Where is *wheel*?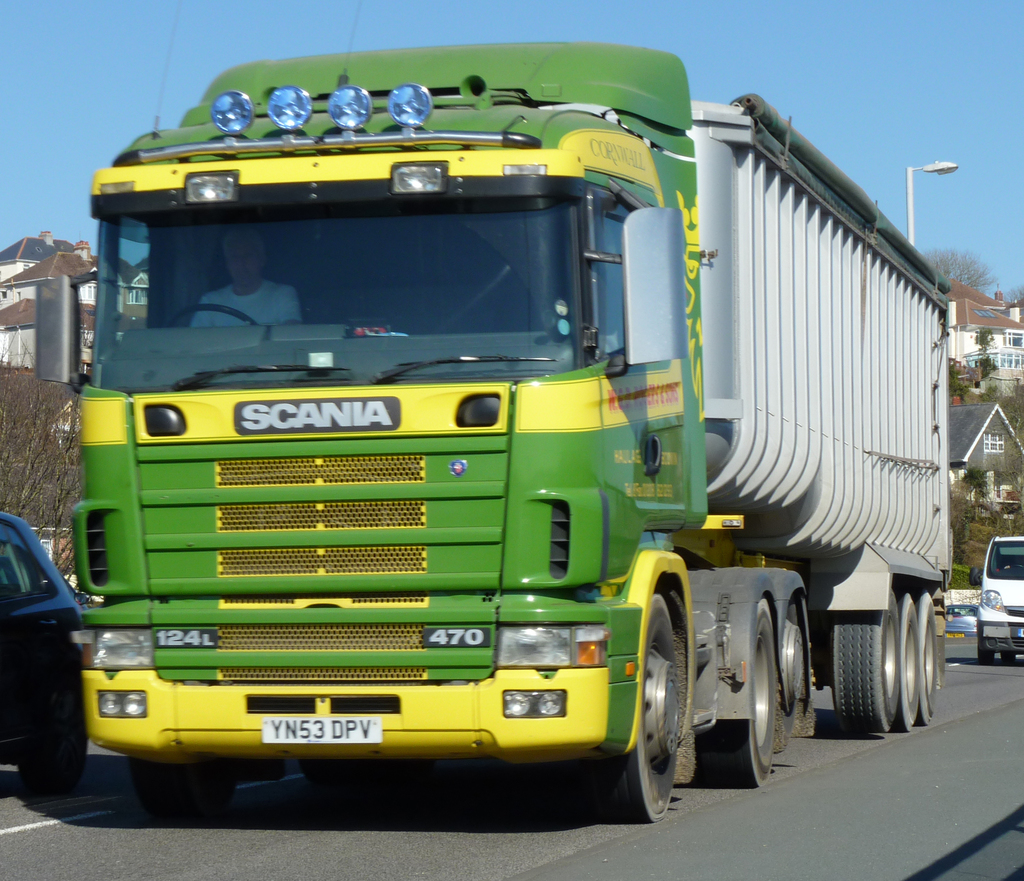
detection(896, 592, 917, 734).
